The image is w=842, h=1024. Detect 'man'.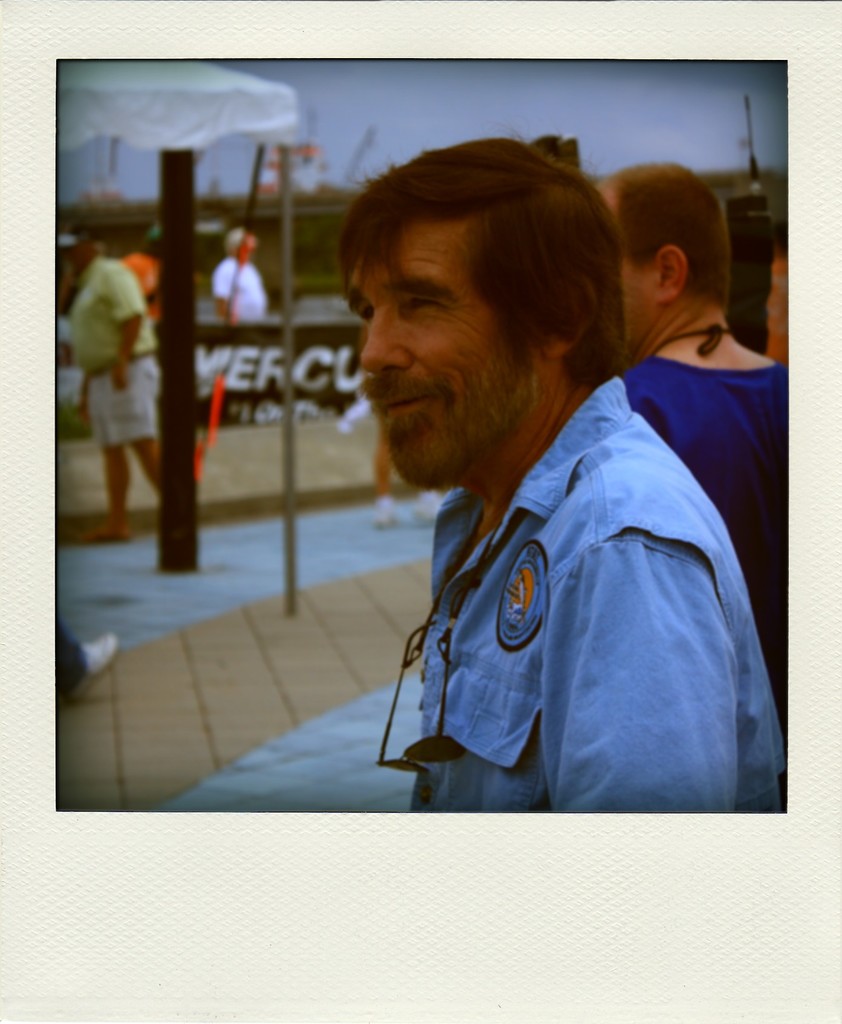
Detection: box=[120, 233, 162, 329].
